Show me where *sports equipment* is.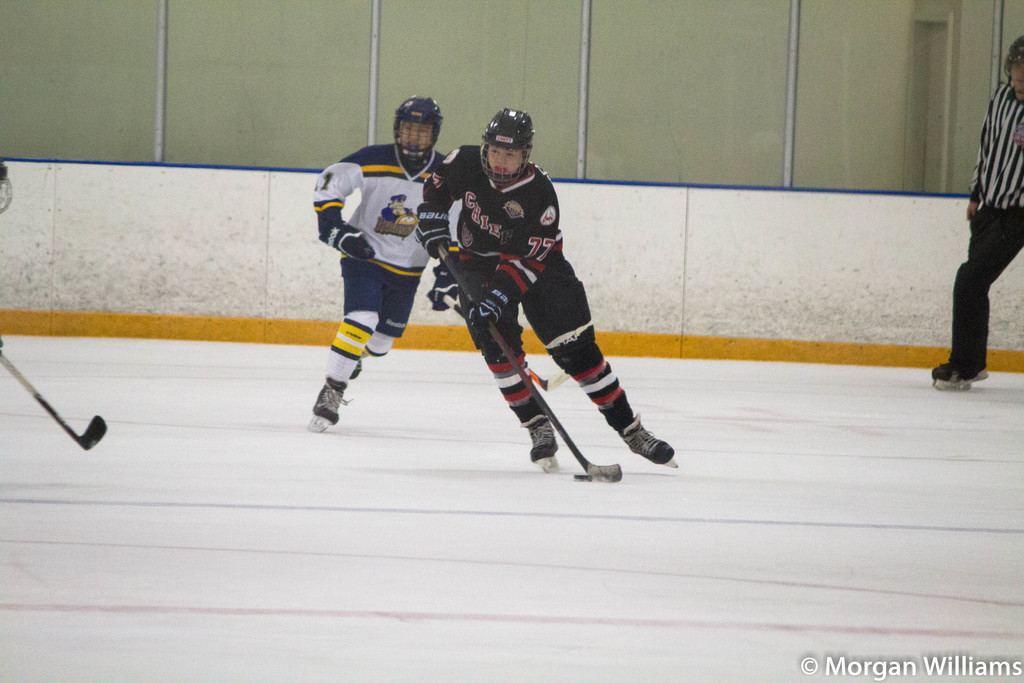
*sports equipment* is at pyautogui.locateOnScreen(470, 283, 511, 328).
